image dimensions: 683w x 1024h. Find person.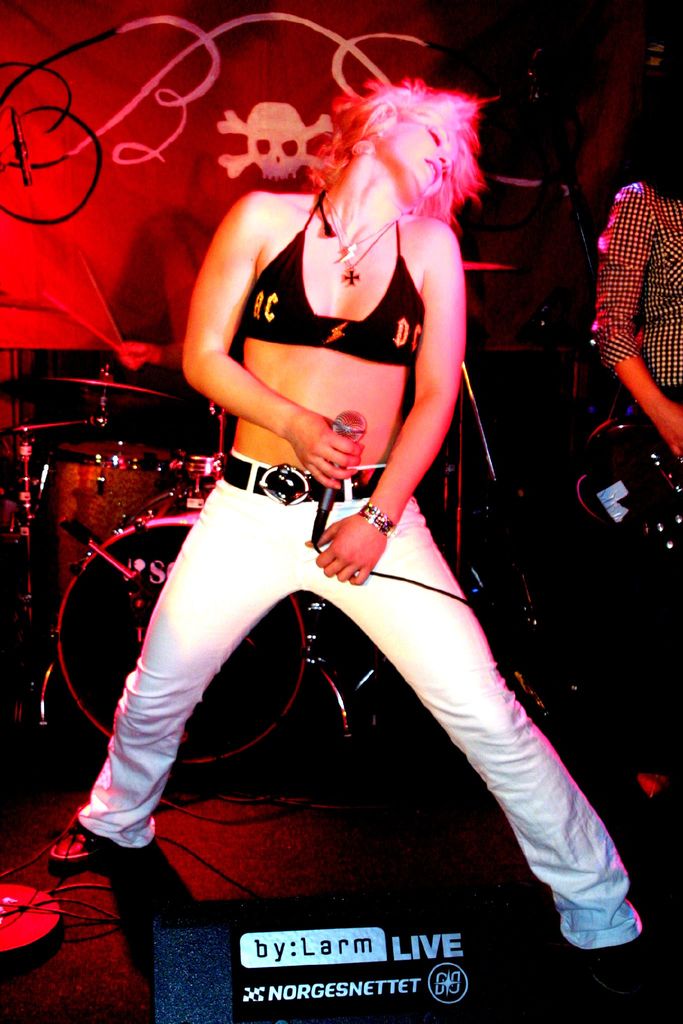
locate(117, 23, 538, 964).
